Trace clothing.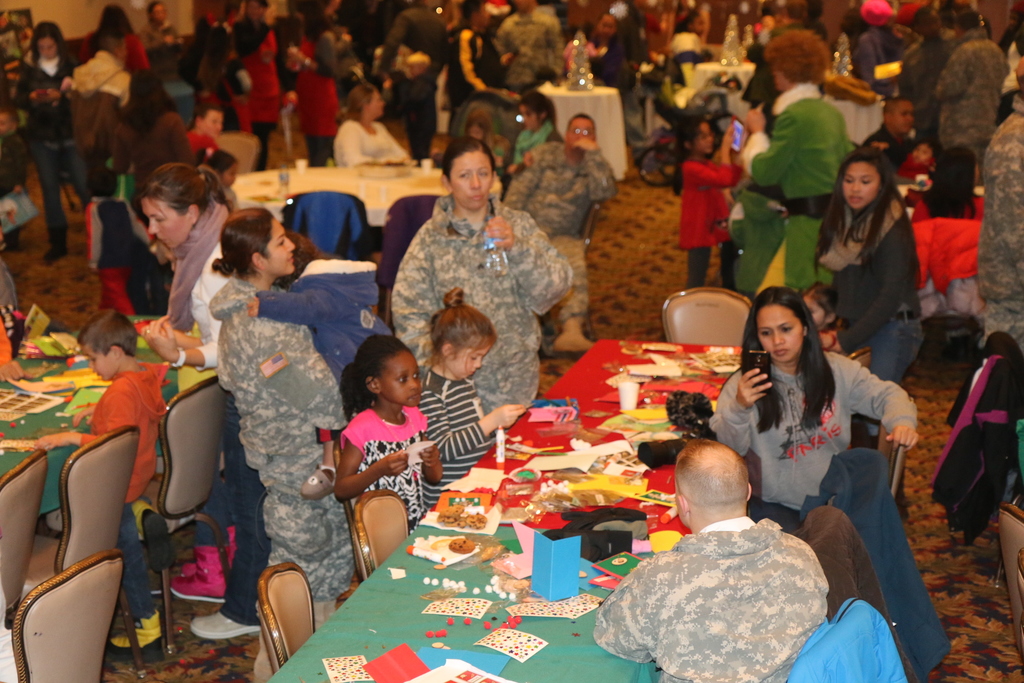
Traced to 970/113/1023/349.
